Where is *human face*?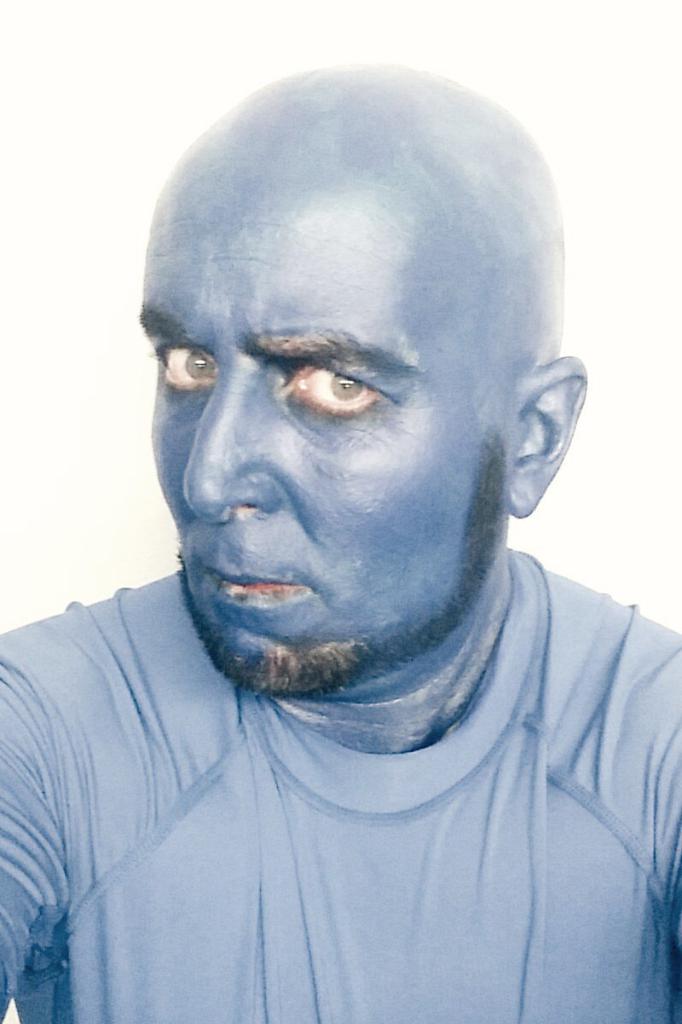
<region>131, 158, 512, 691</region>.
